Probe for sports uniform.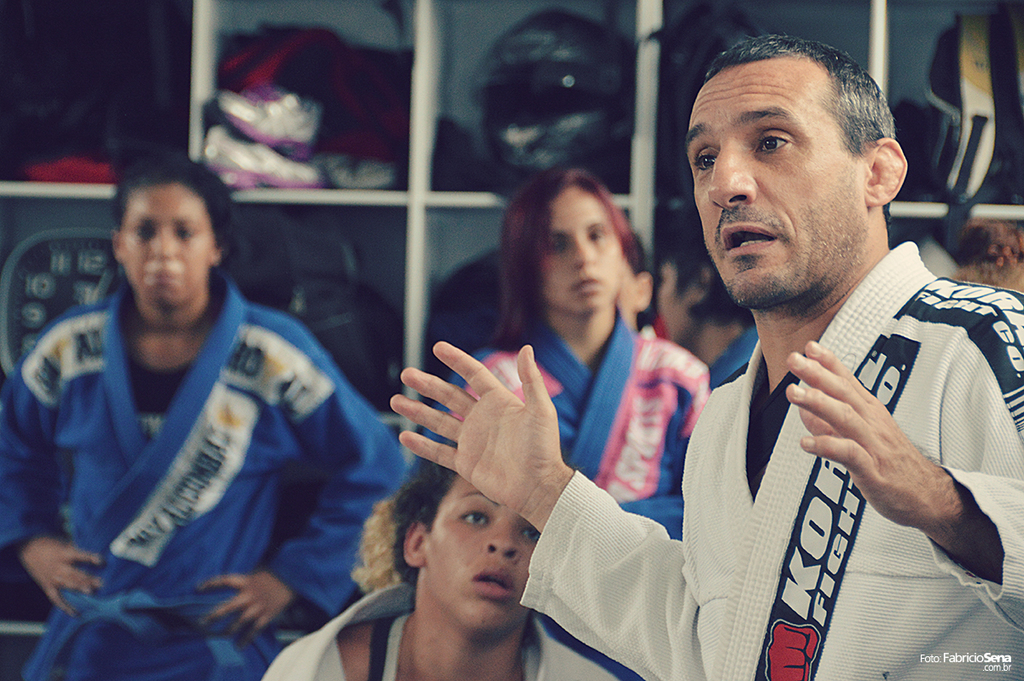
Probe result: detection(414, 306, 713, 680).
